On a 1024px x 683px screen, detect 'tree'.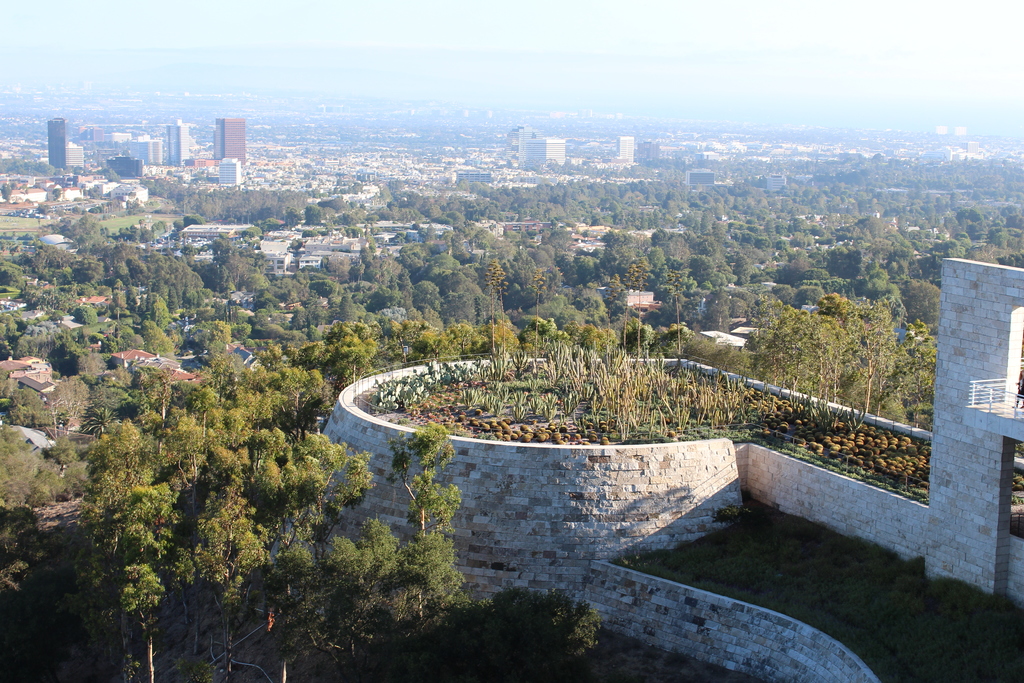
box(660, 227, 734, 299).
